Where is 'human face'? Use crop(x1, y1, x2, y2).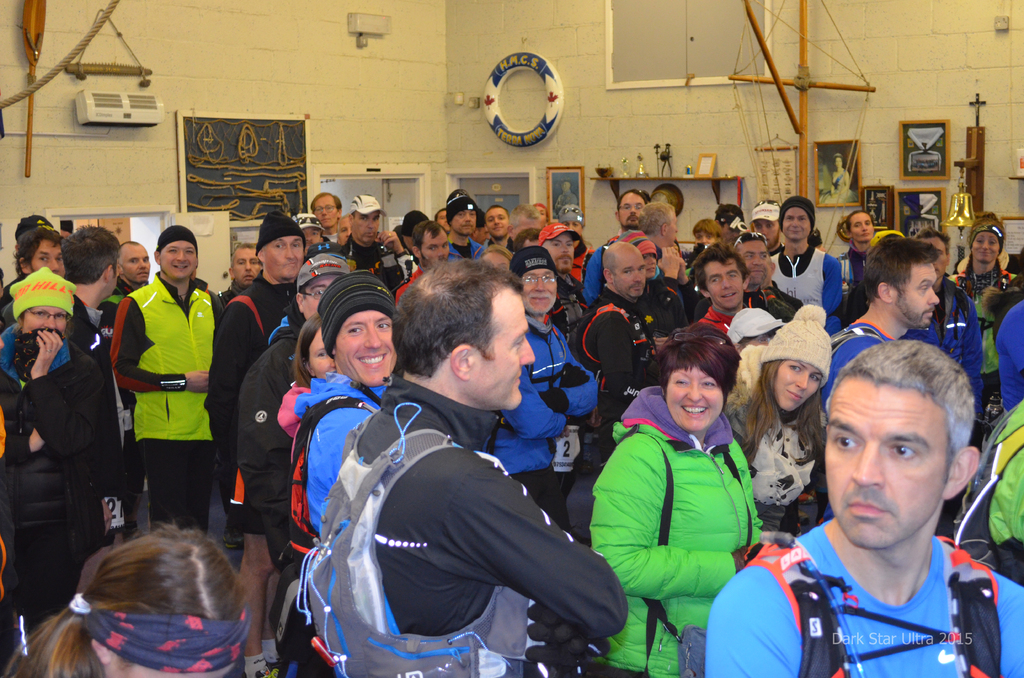
crop(708, 260, 744, 304).
